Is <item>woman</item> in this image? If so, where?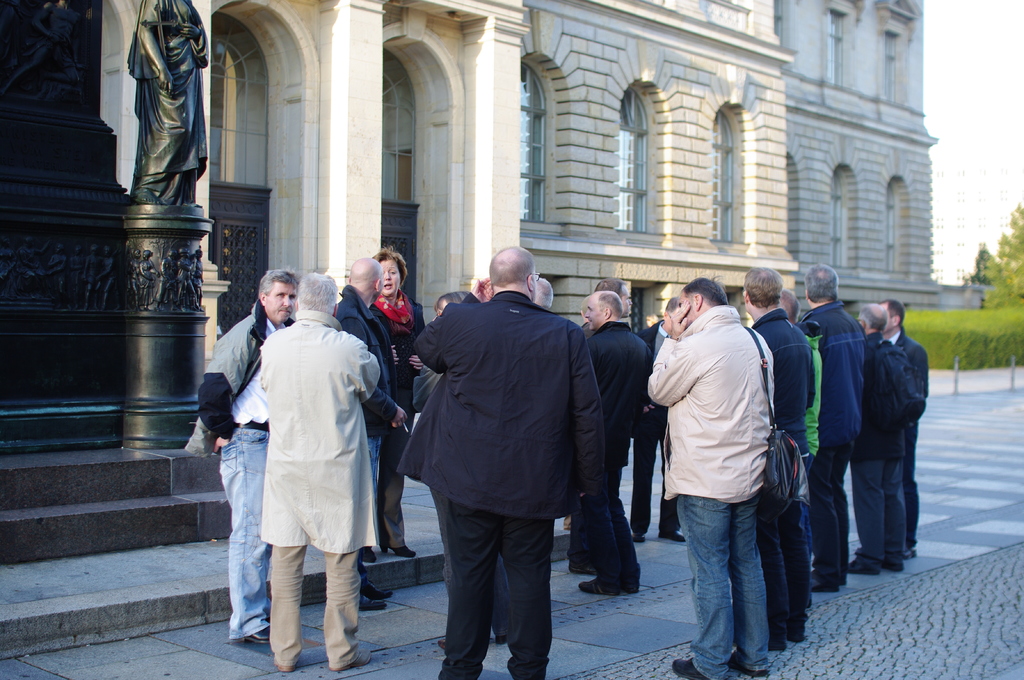
Yes, at (372, 247, 426, 559).
